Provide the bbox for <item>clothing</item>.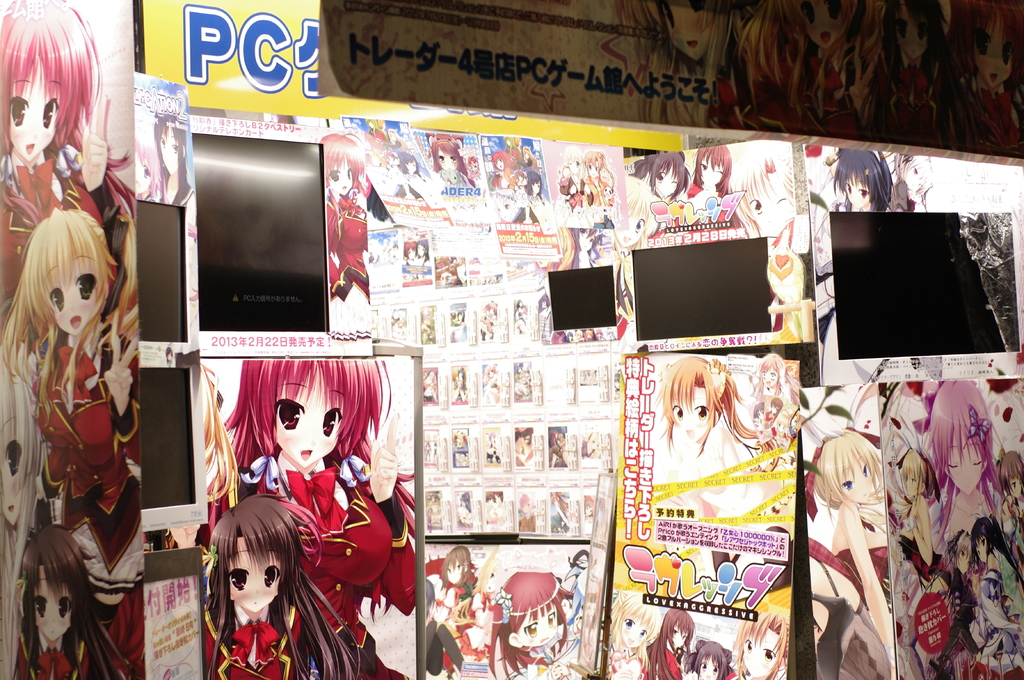
[813,198,886,340].
